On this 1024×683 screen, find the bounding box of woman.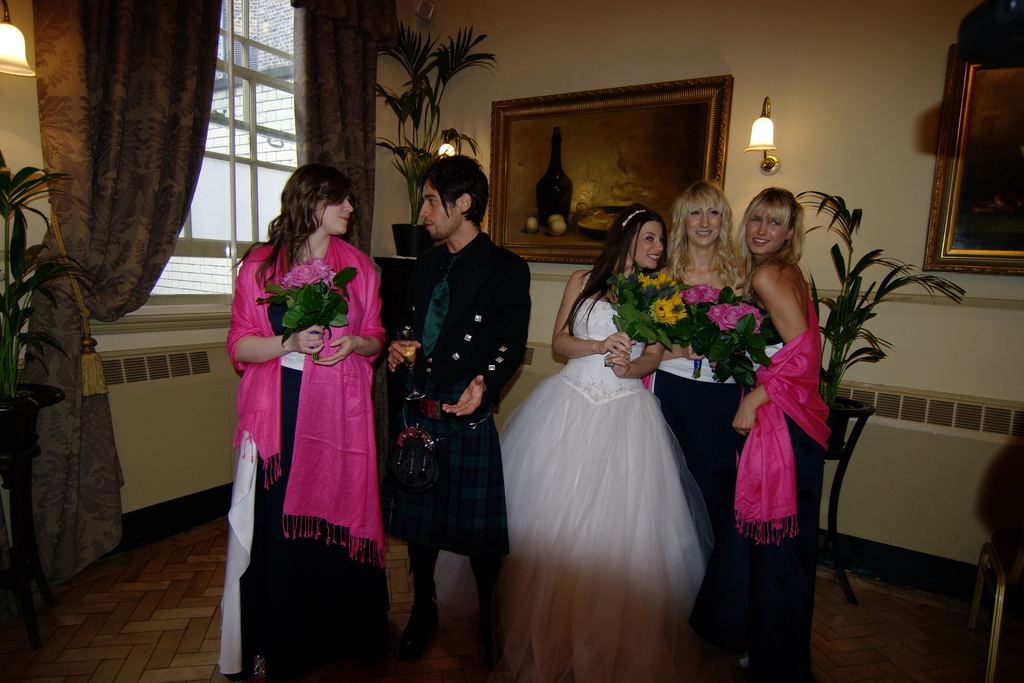
Bounding box: x1=433, y1=204, x2=721, y2=682.
